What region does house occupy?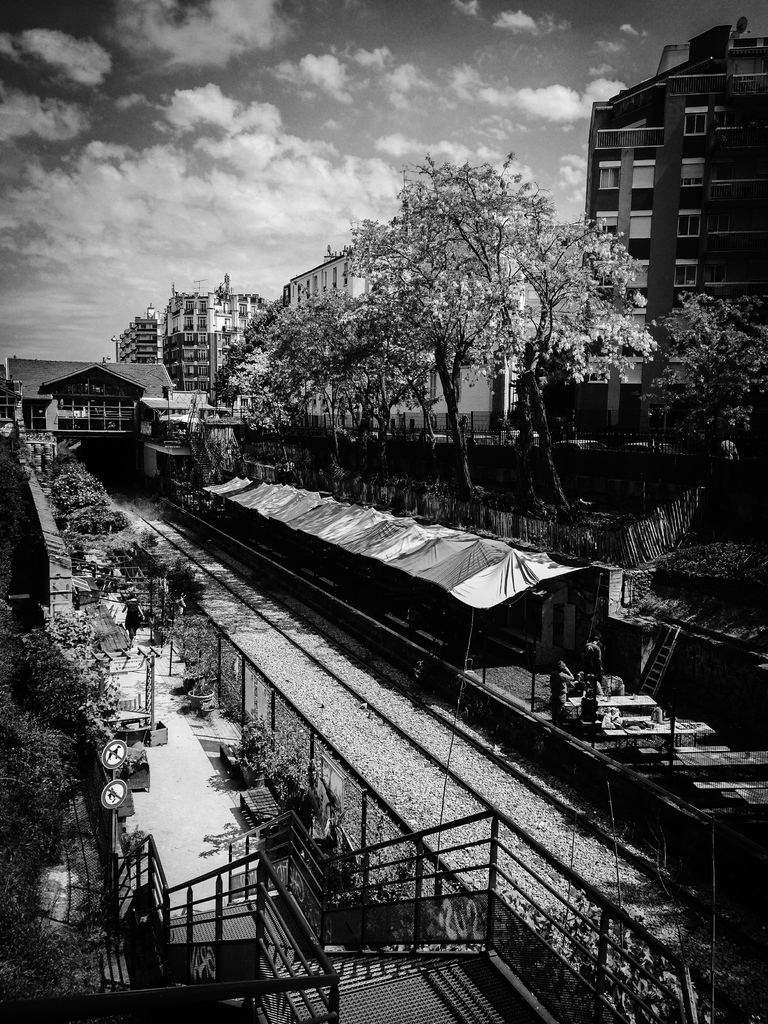
bbox(285, 243, 511, 433).
